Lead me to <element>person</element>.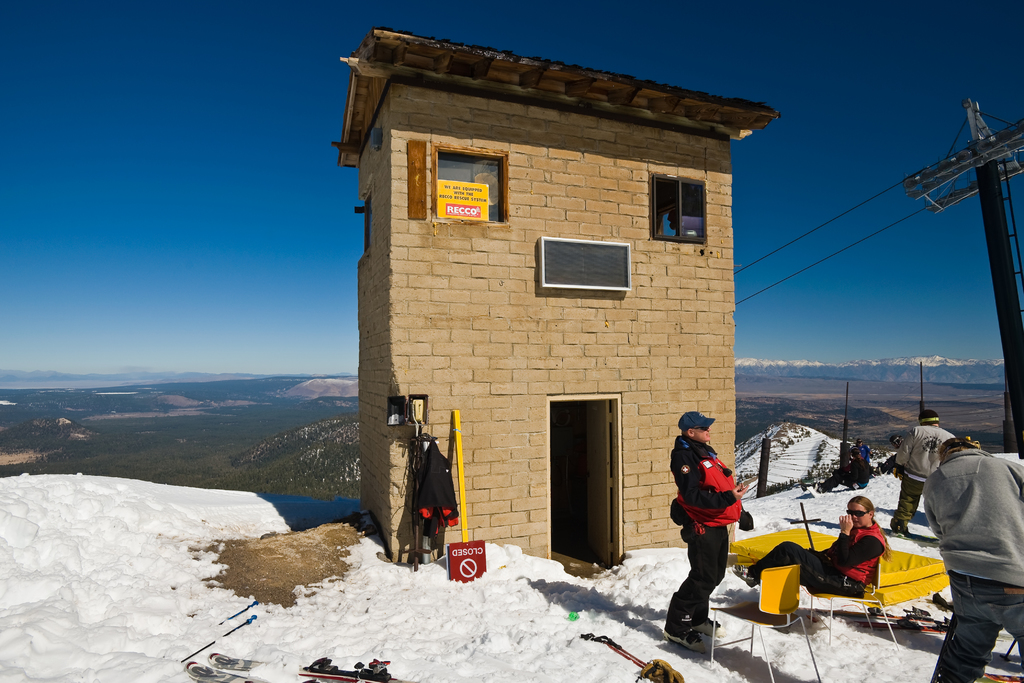
Lead to 883 400 955 543.
